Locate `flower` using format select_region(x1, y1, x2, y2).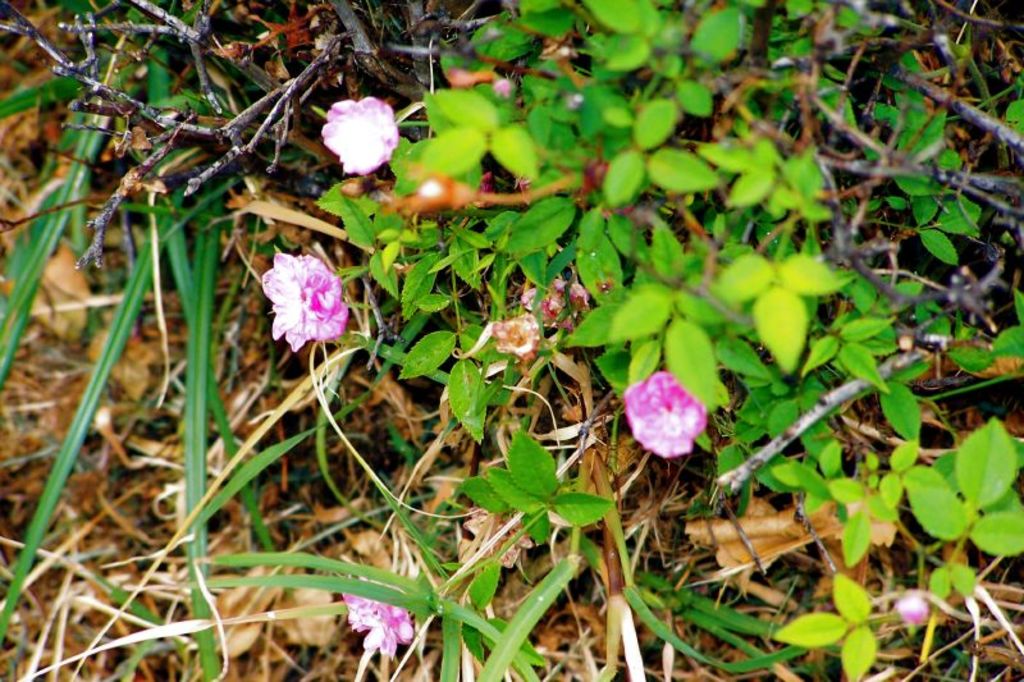
select_region(493, 315, 549, 357).
